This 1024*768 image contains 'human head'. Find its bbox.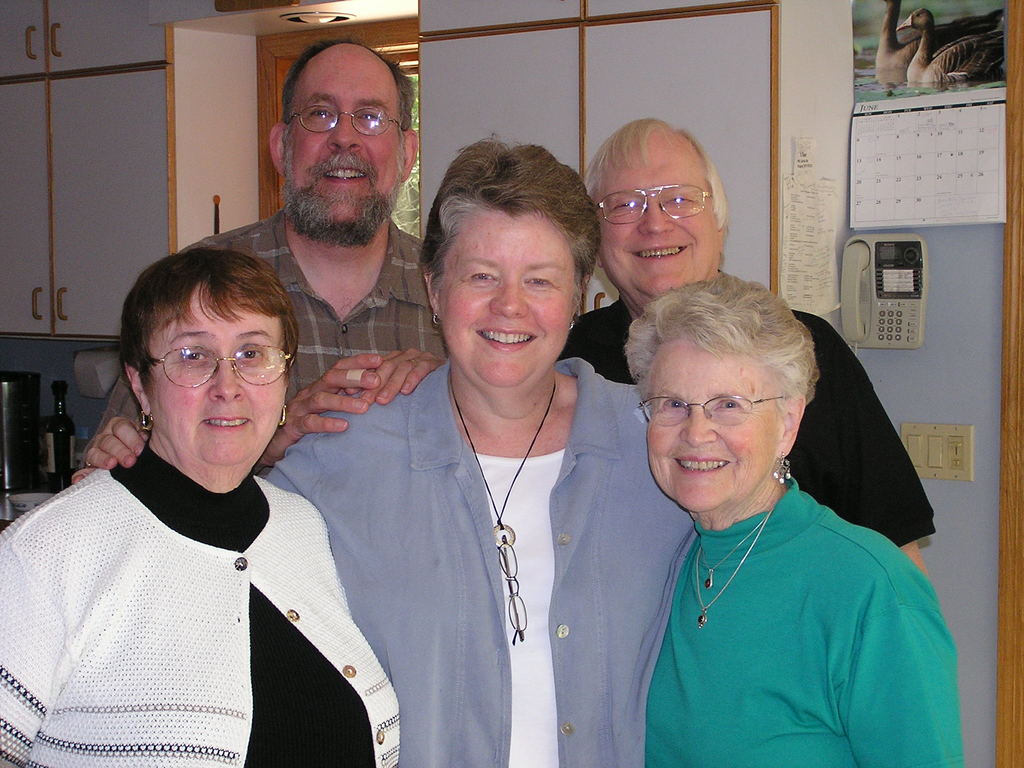
{"left": 577, "top": 120, "right": 733, "bottom": 303}.
